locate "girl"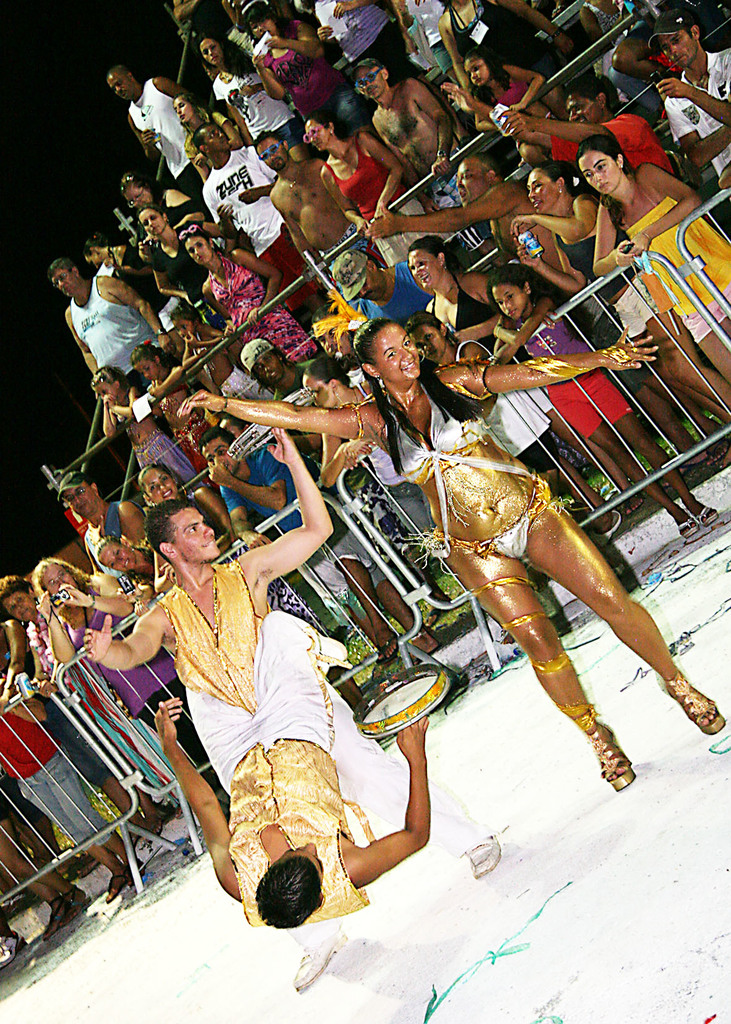
[x1=168, y1=319, x2=724, y2=787]
